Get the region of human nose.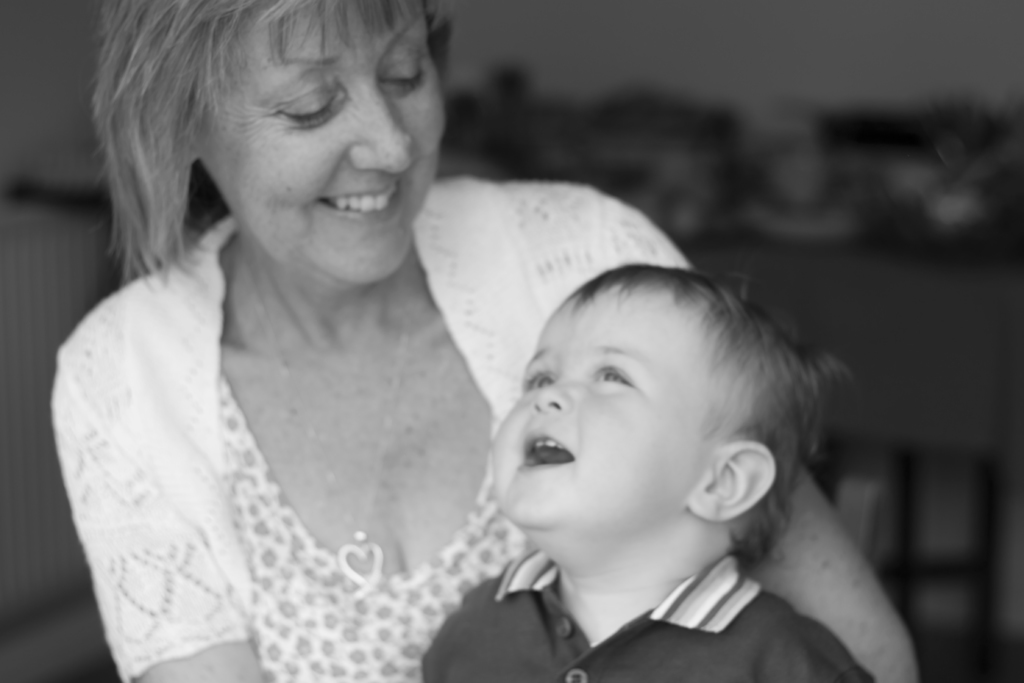
[x1=530, y1=370, x2=579, y2=412].
